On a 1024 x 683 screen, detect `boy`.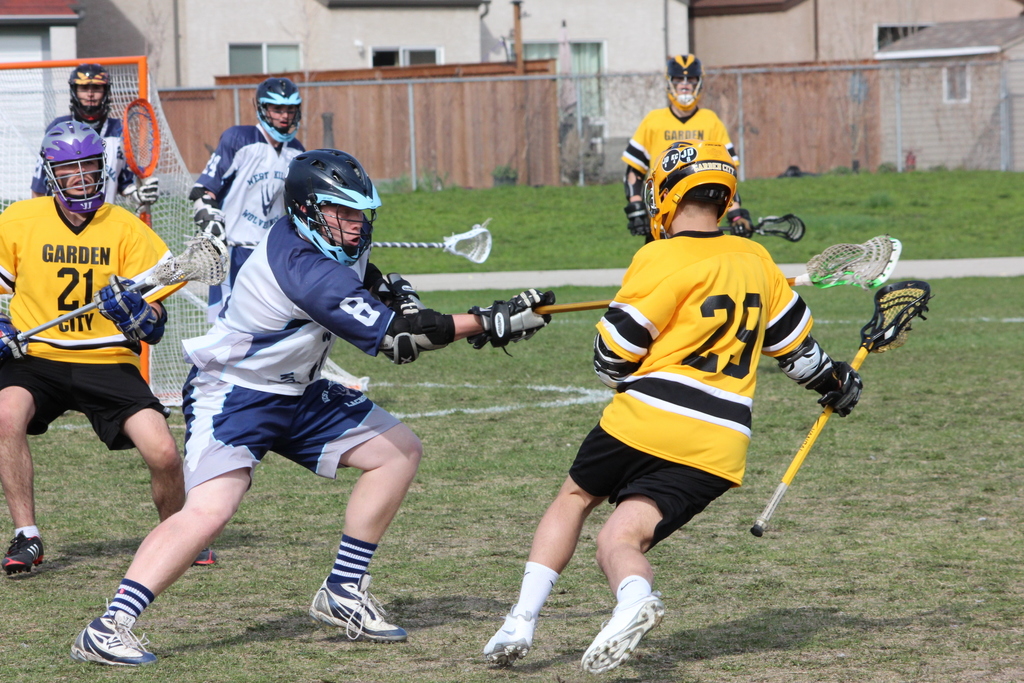
region(30, 62, 159, 217).
